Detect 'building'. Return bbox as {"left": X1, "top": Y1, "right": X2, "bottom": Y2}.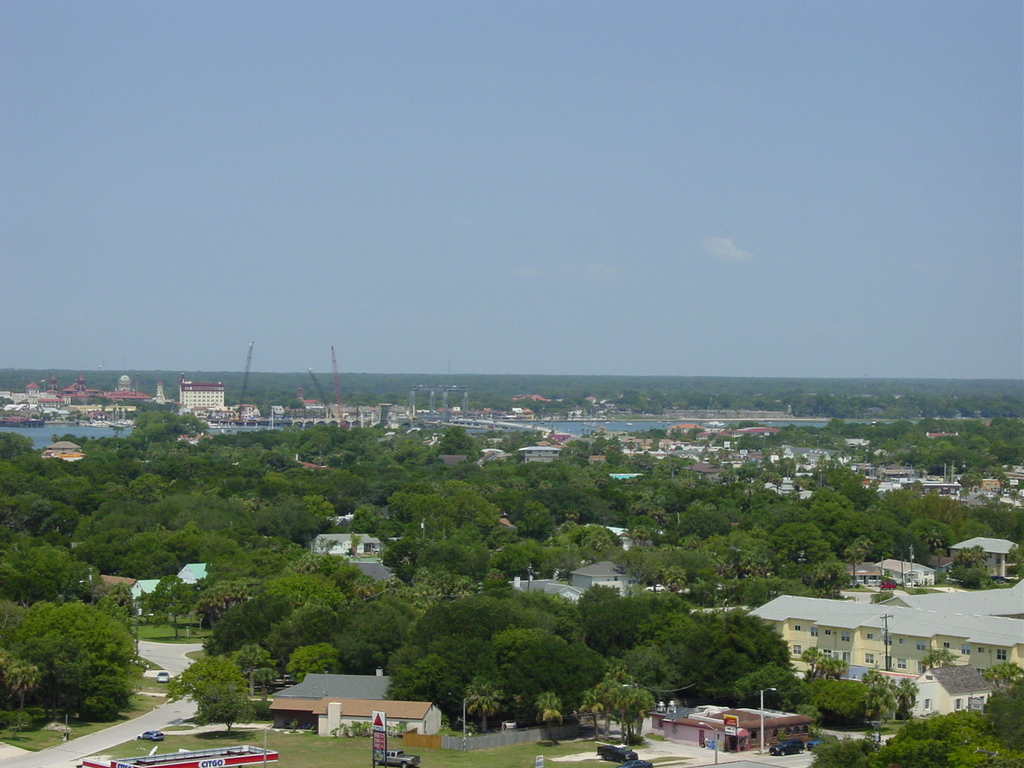
{"left": 177, "top": 373, "right": 223, "bottom": 413}.
